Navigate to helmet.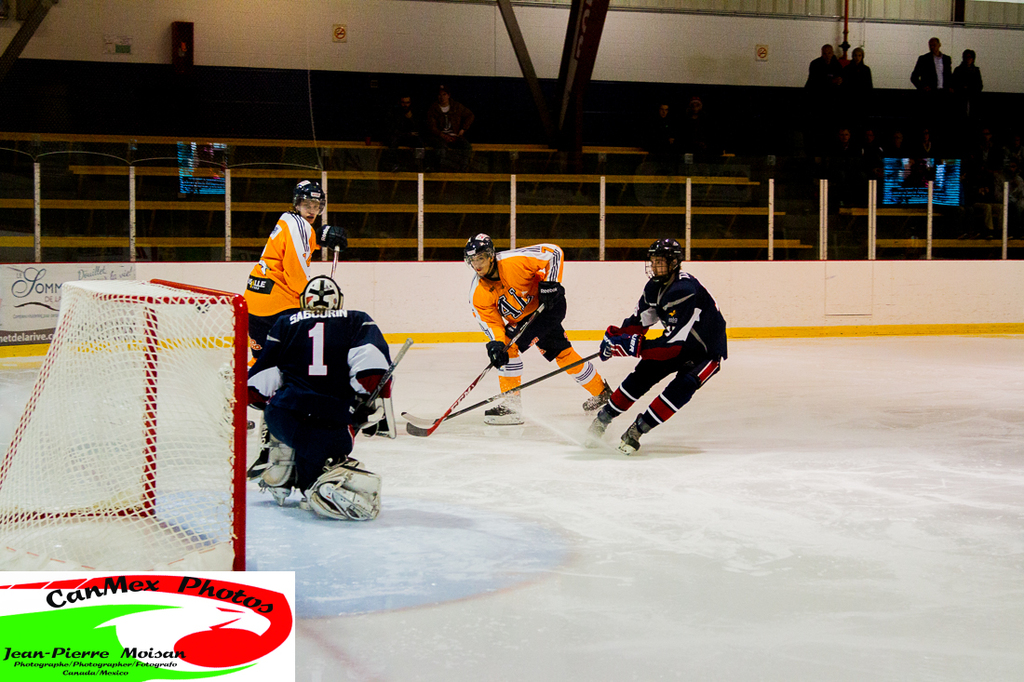
Navigation target: (x1=296, y1=177, x2=325, y2=223).
